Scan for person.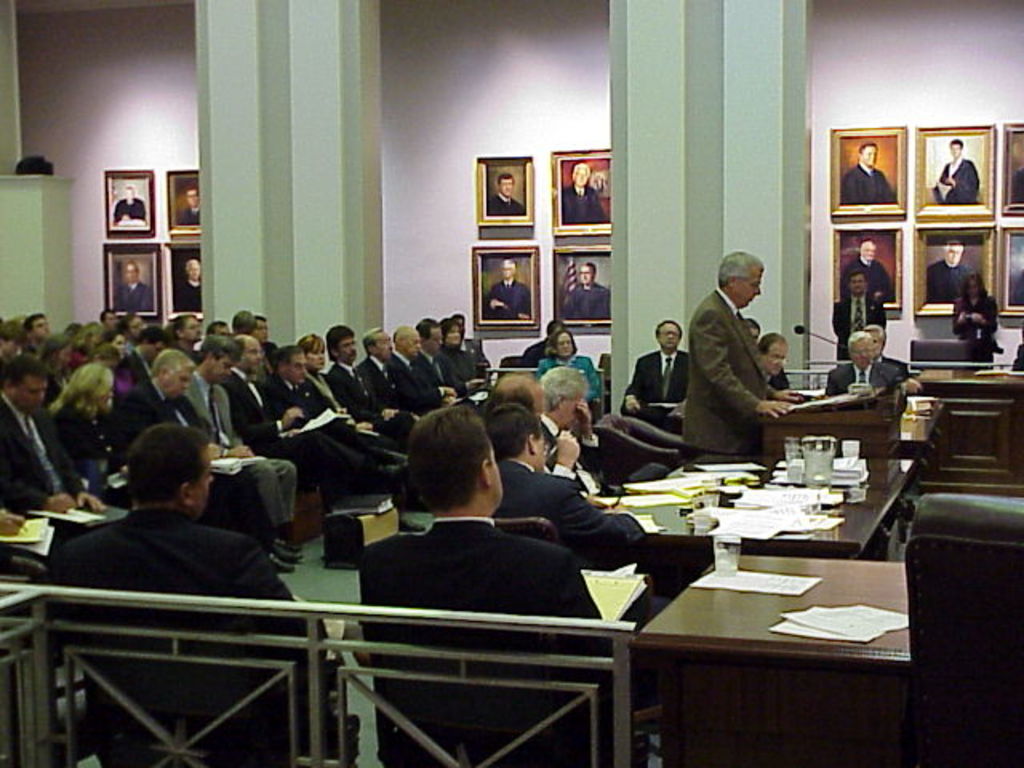
Scan result: 822/325/890/384.
